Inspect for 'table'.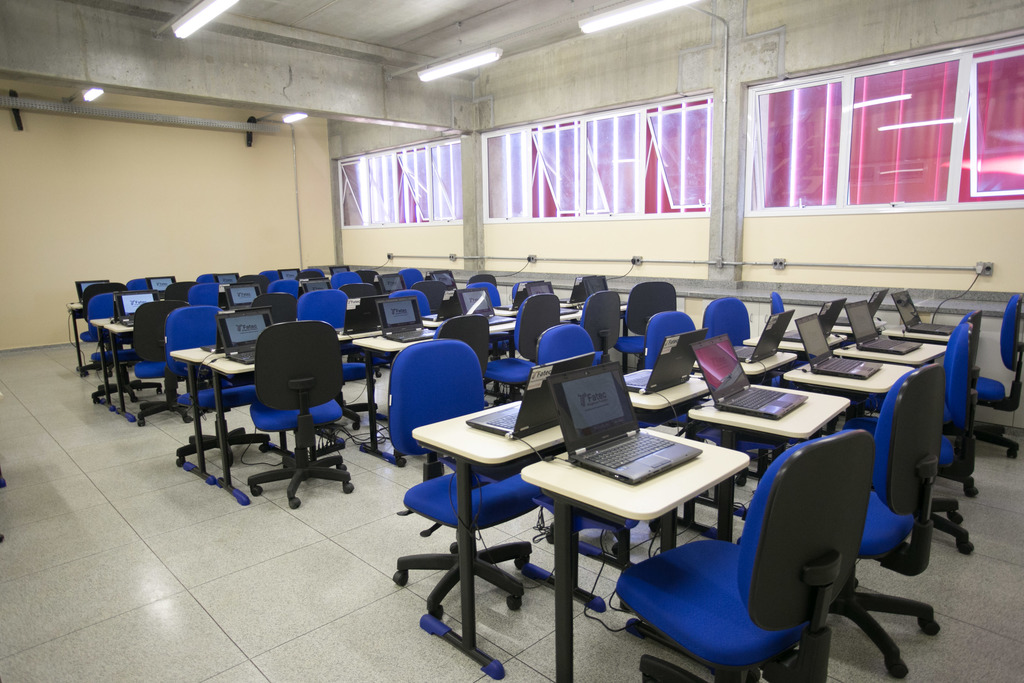
Inspection: (64,302,84,373).
